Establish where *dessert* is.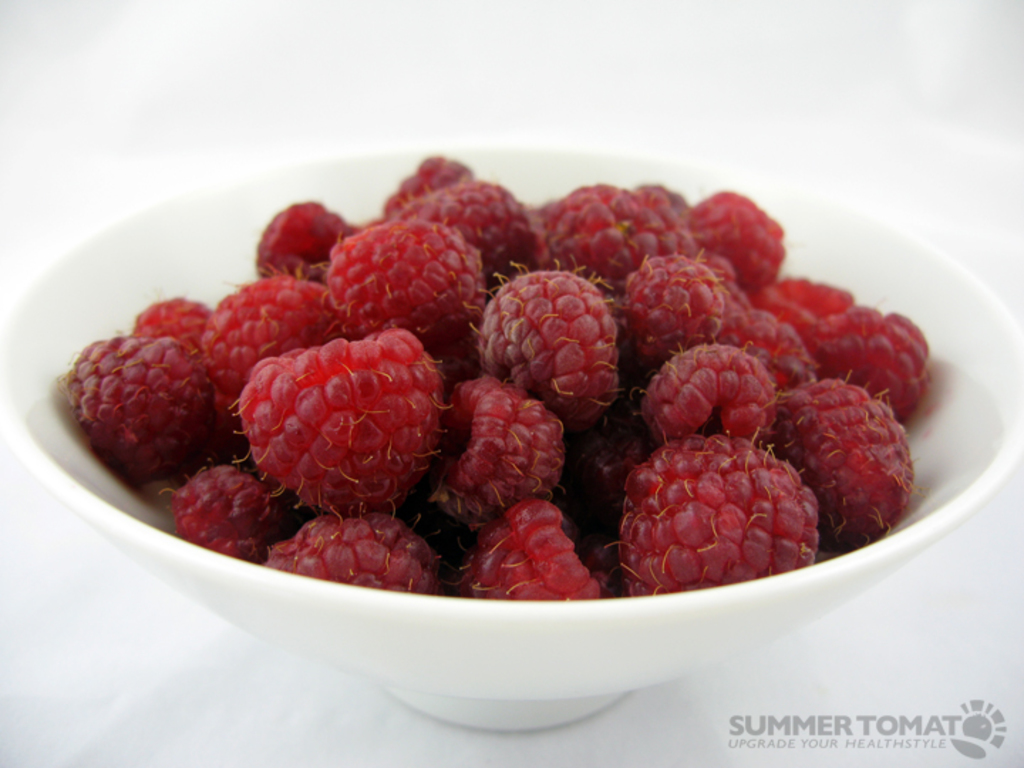
Established at detection(633, 240, 713, 373).
